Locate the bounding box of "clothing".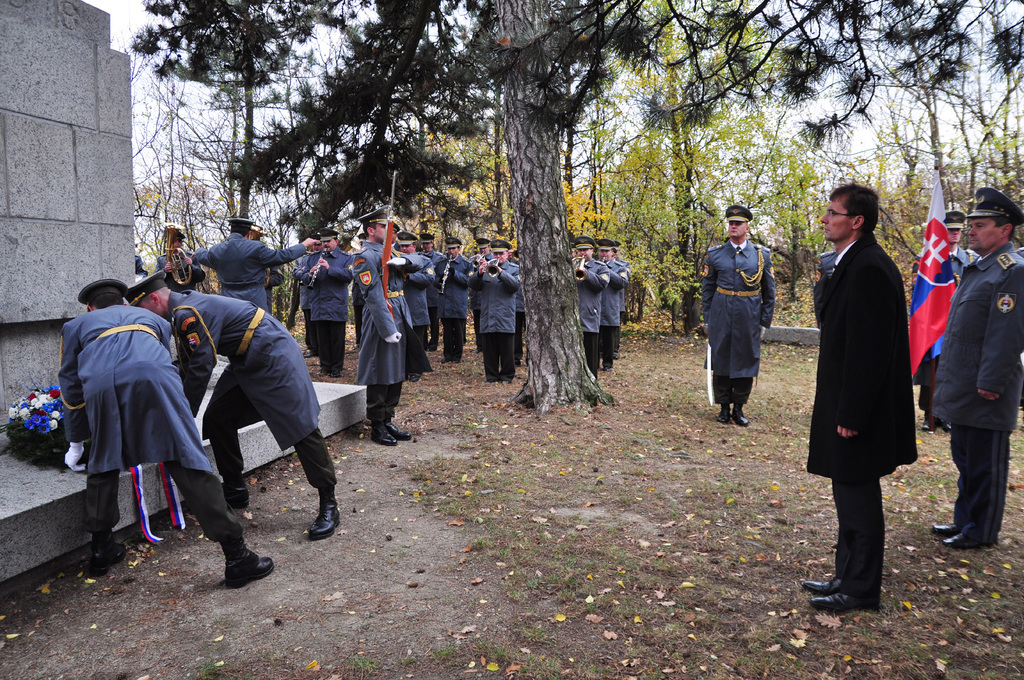
Bounding box: 56/304/251/569.
